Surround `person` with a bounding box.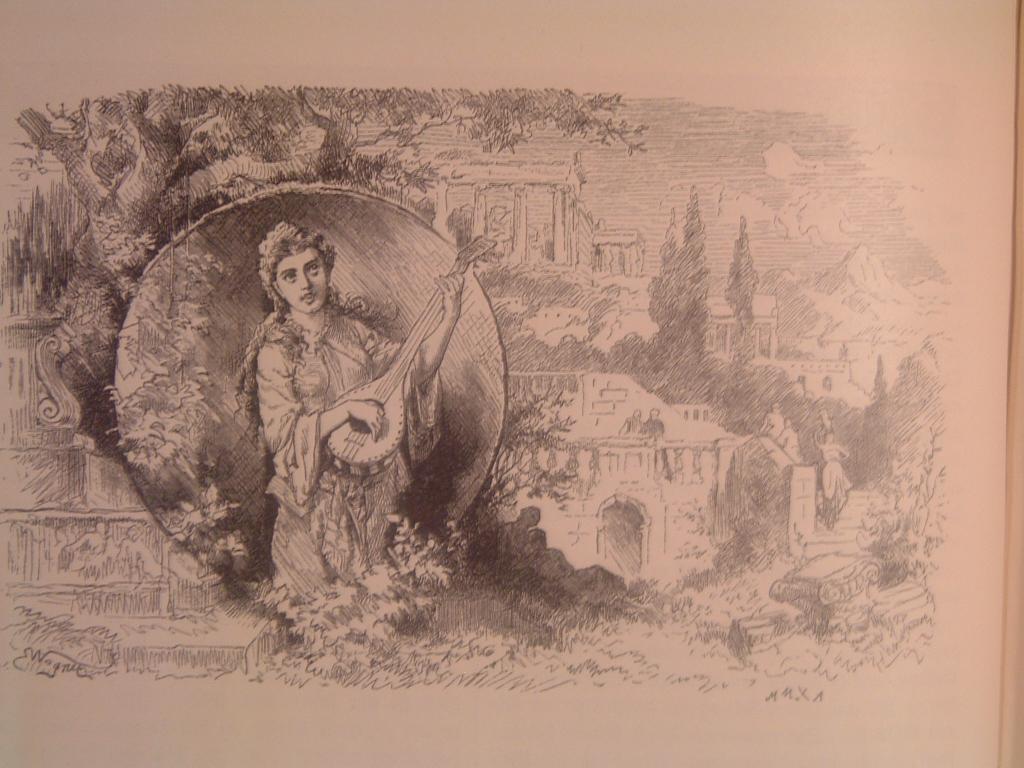
<box>232,224,463,601</box>.
